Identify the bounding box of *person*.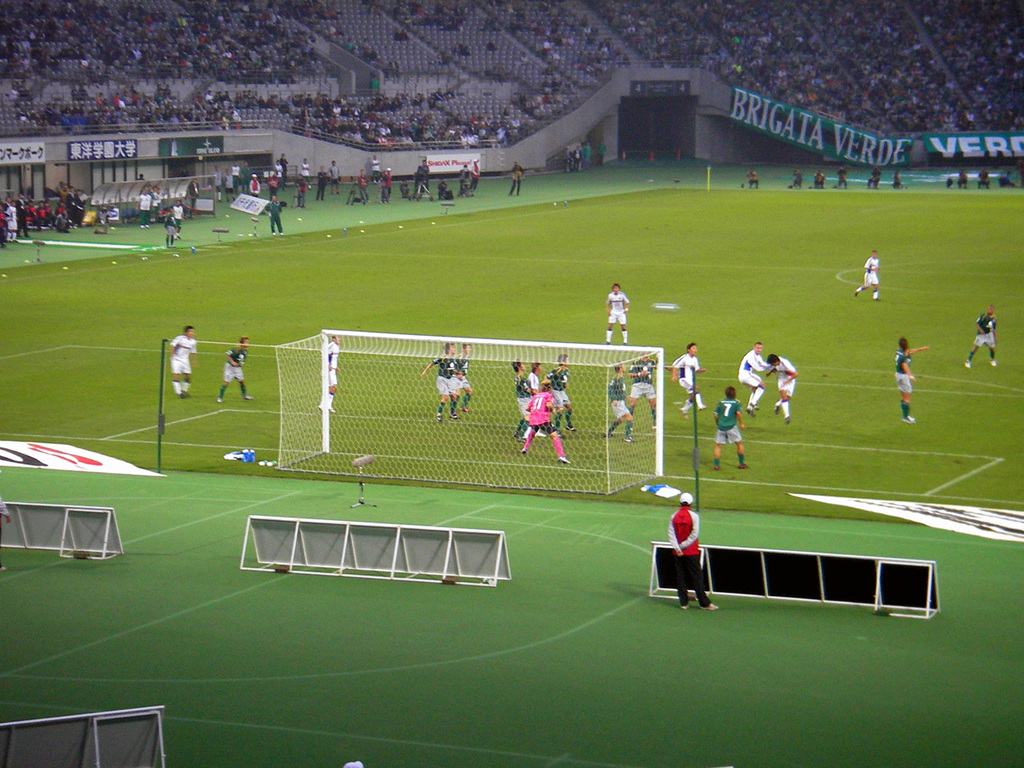
crop(418, 161, 430, 185).
